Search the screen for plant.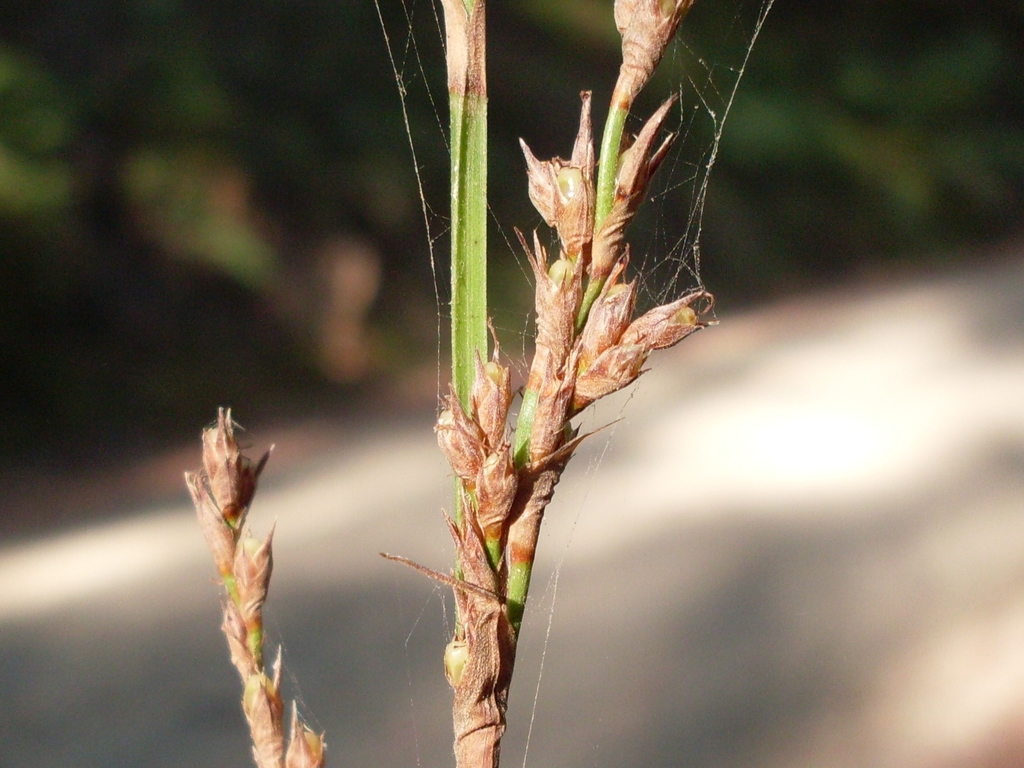
Found at detection(177, 399, 332, 767).
